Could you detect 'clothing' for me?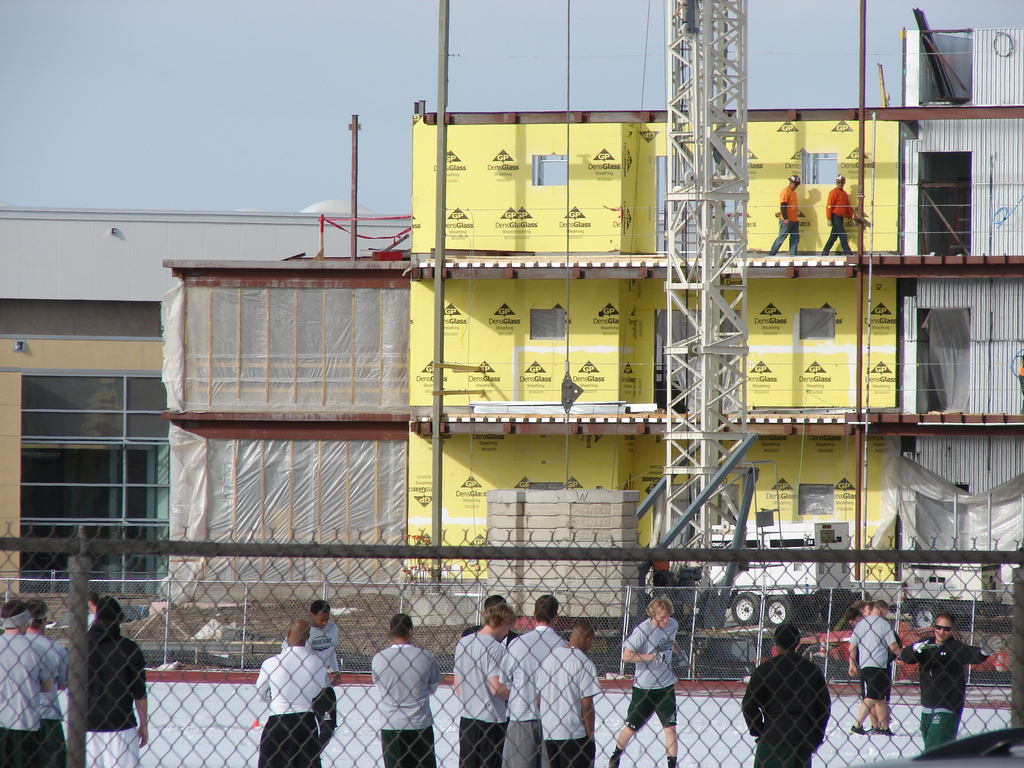
Detection result: rect(622, 613, 685, 736).
